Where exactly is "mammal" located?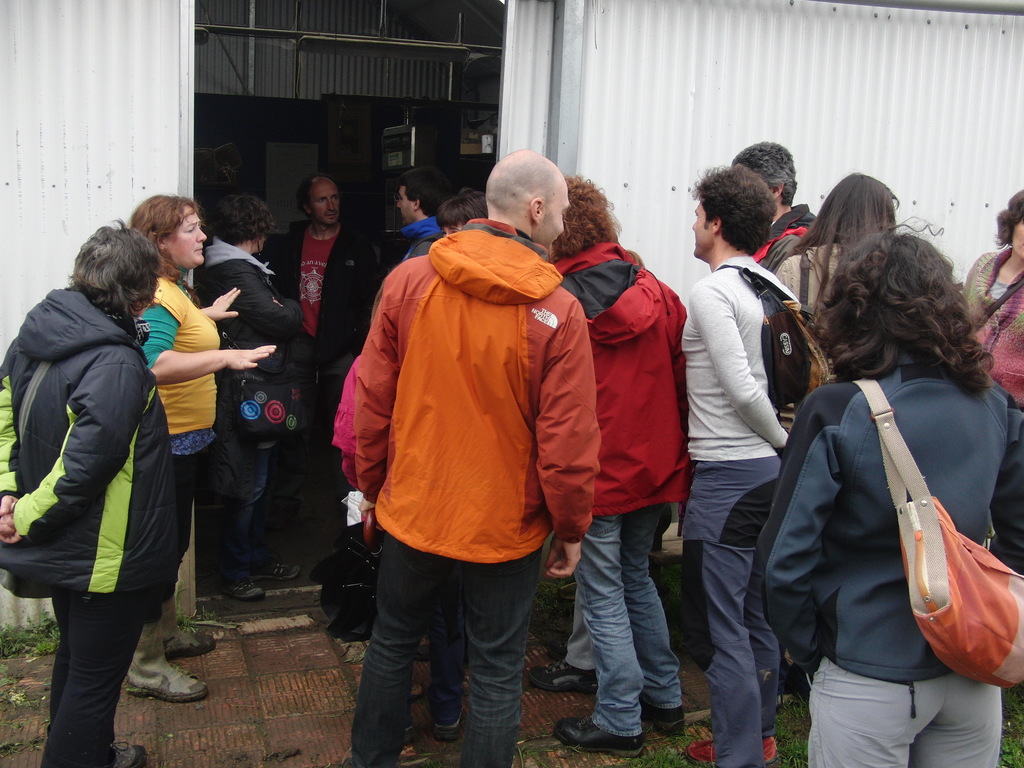
Its bounding box is (8, 189, 188, 741).
